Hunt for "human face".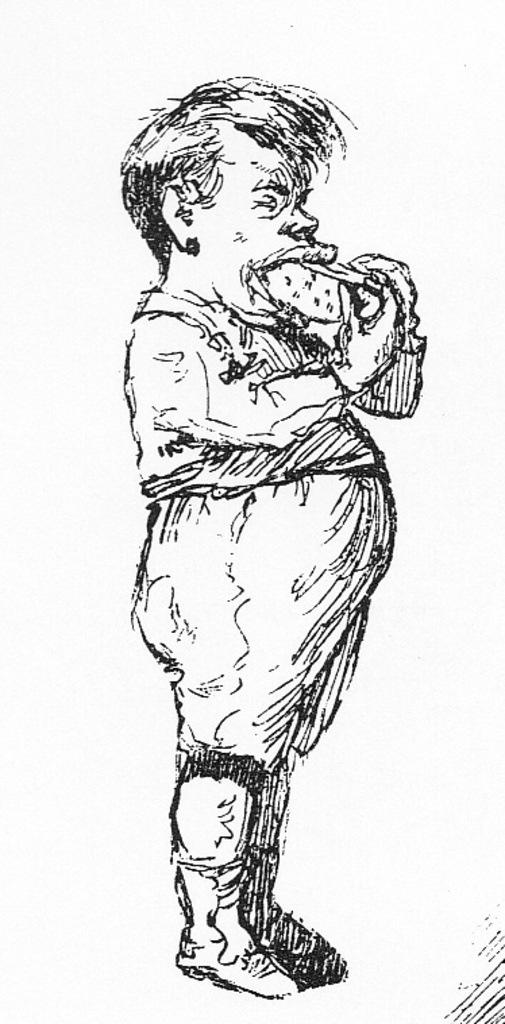
Hunted down at [left=193, top=123, right=338, bottom=317].
